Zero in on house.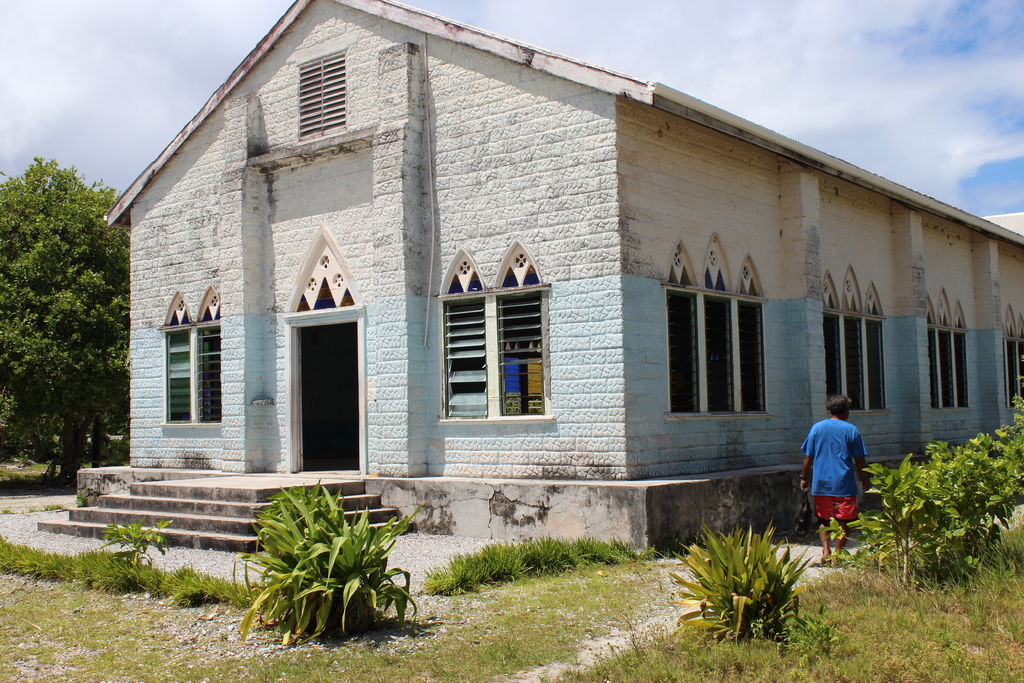
Zeroed in: [134, 9, 982, 629].
